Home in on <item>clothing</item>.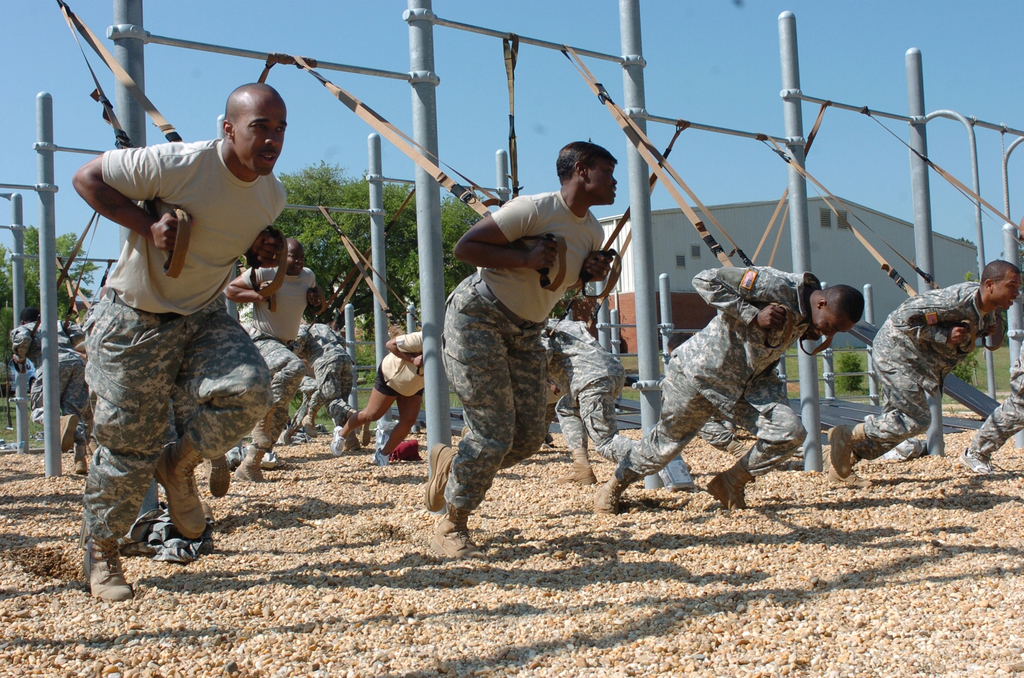
Homed in at box=[15, 309, 51, 347].
